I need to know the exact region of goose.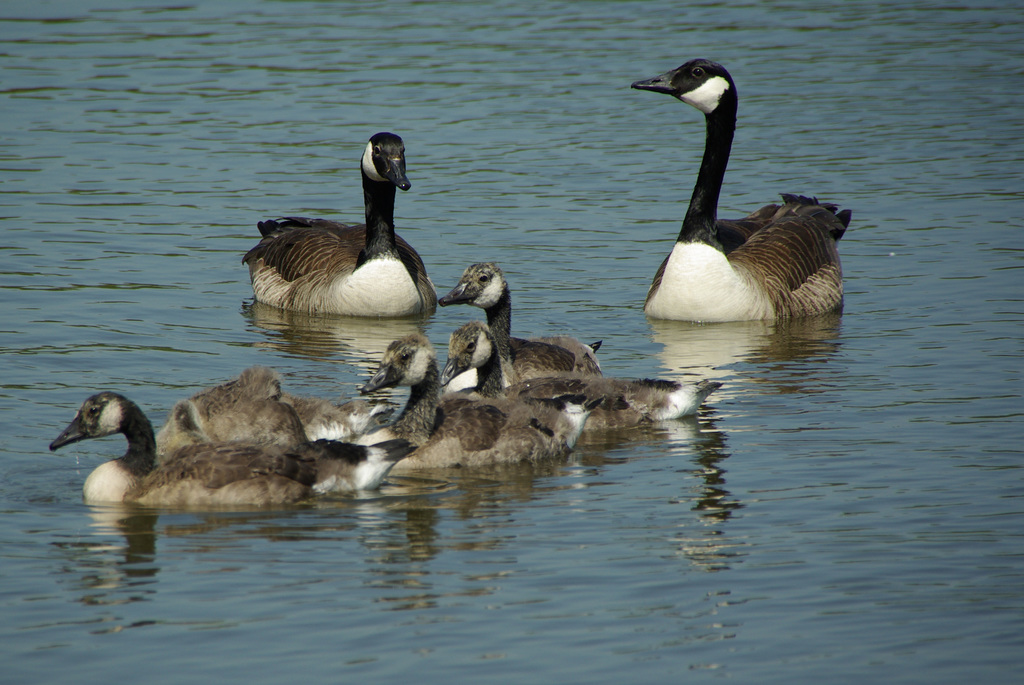
Region: [626, 54, 857, 325].
